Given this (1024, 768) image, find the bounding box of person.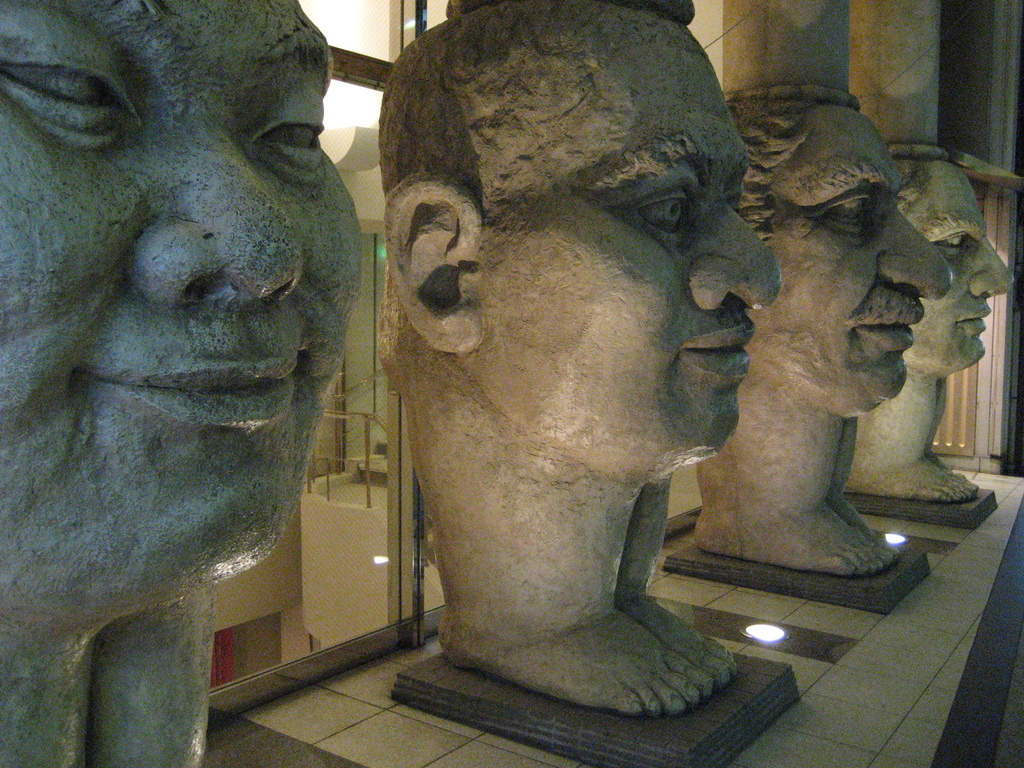
BBox(3, 0, 384, 767).
